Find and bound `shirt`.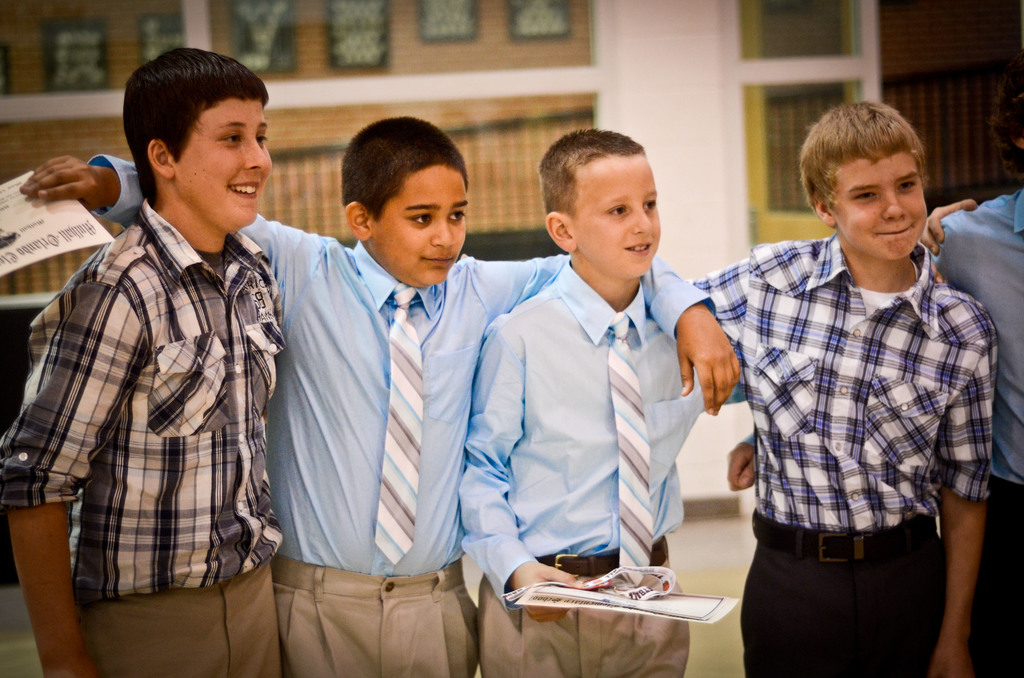
Bound: (921, 184, 1023, 496).
